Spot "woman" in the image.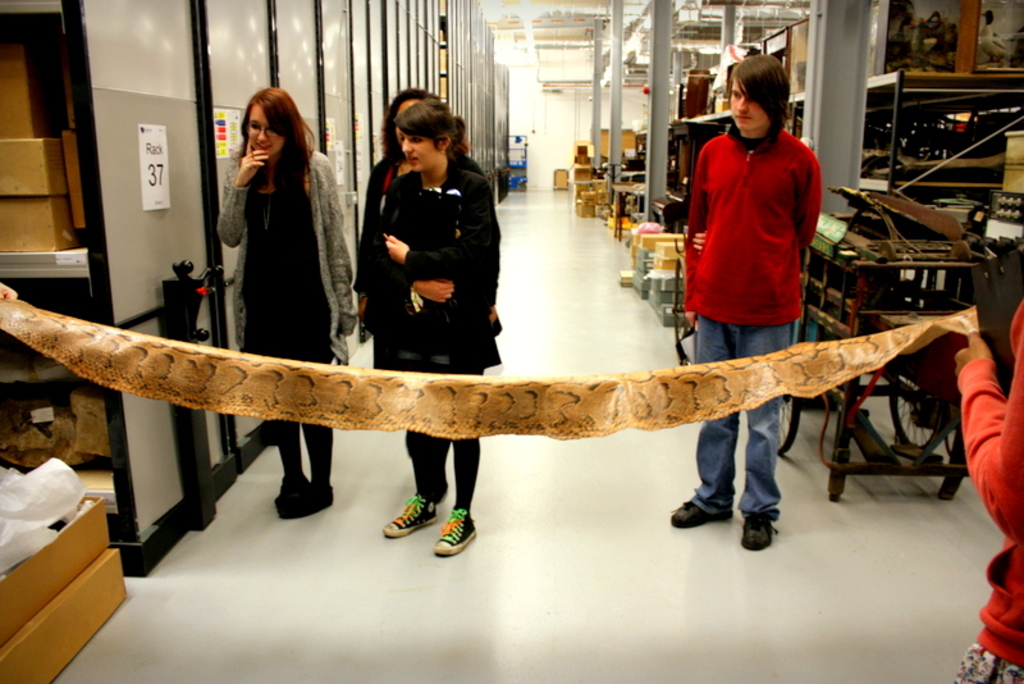
"woman" found at rect(192, 72, 353, 532).
